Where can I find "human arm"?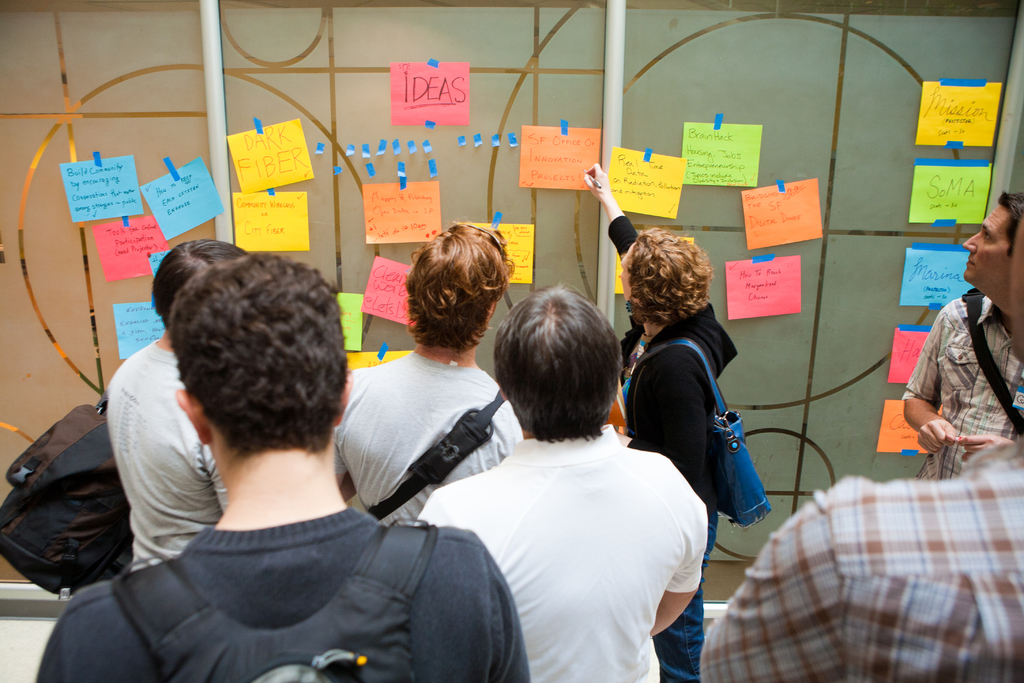
You can find it at detection(695, 496, 845, 680).
